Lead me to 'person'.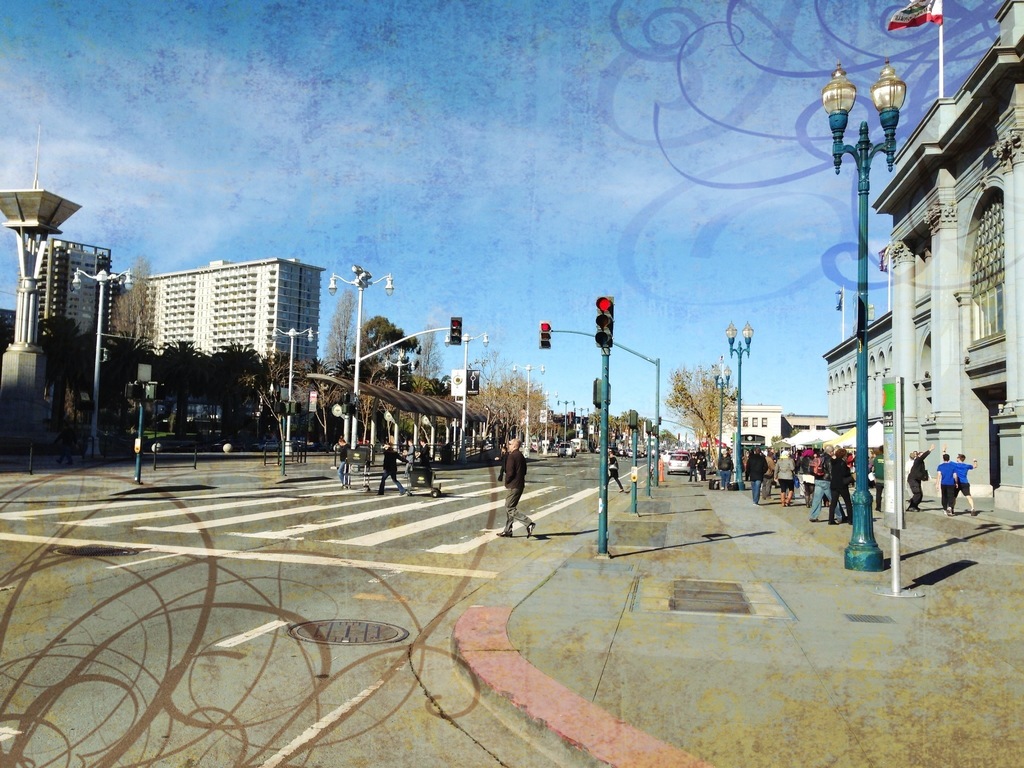
Lead to [x1=410, y1=431, x2=439, y2=485].
